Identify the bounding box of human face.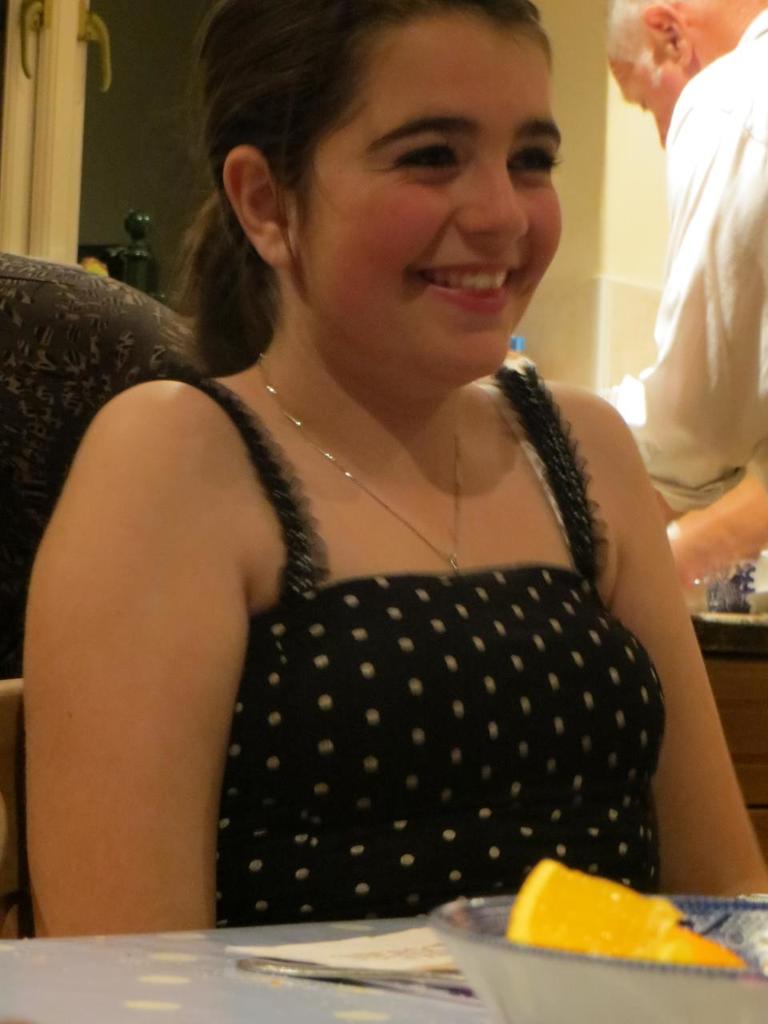
[left=614, top=62, right=690, bottom=151].
